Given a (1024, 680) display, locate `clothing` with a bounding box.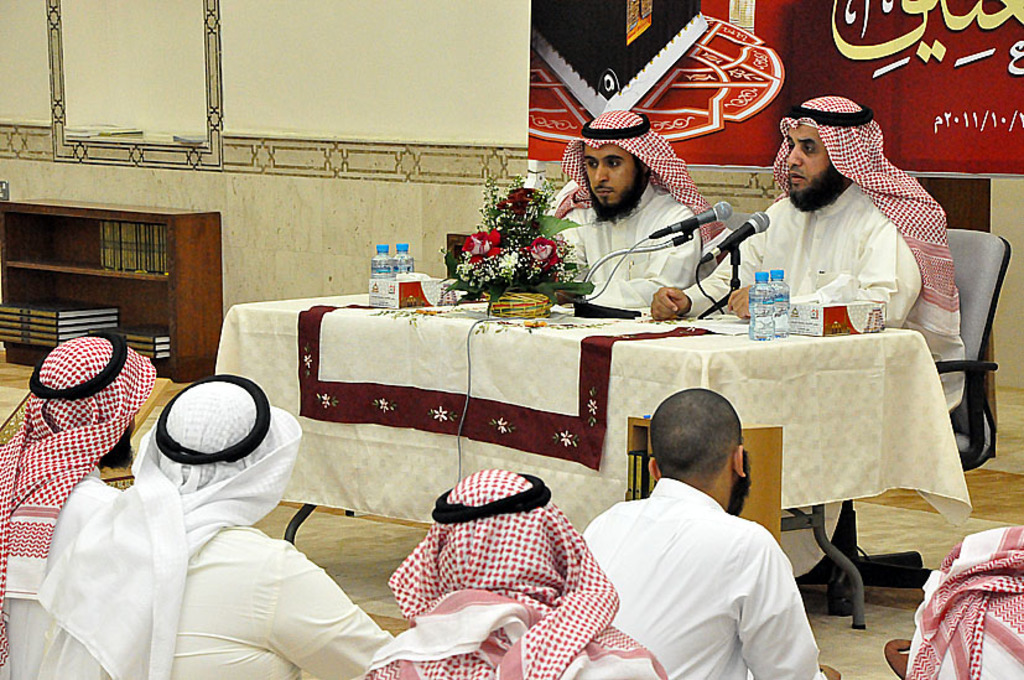
Located: {"x1": 888, "y1": 521, "x2": 1023, "y2": 679}.
